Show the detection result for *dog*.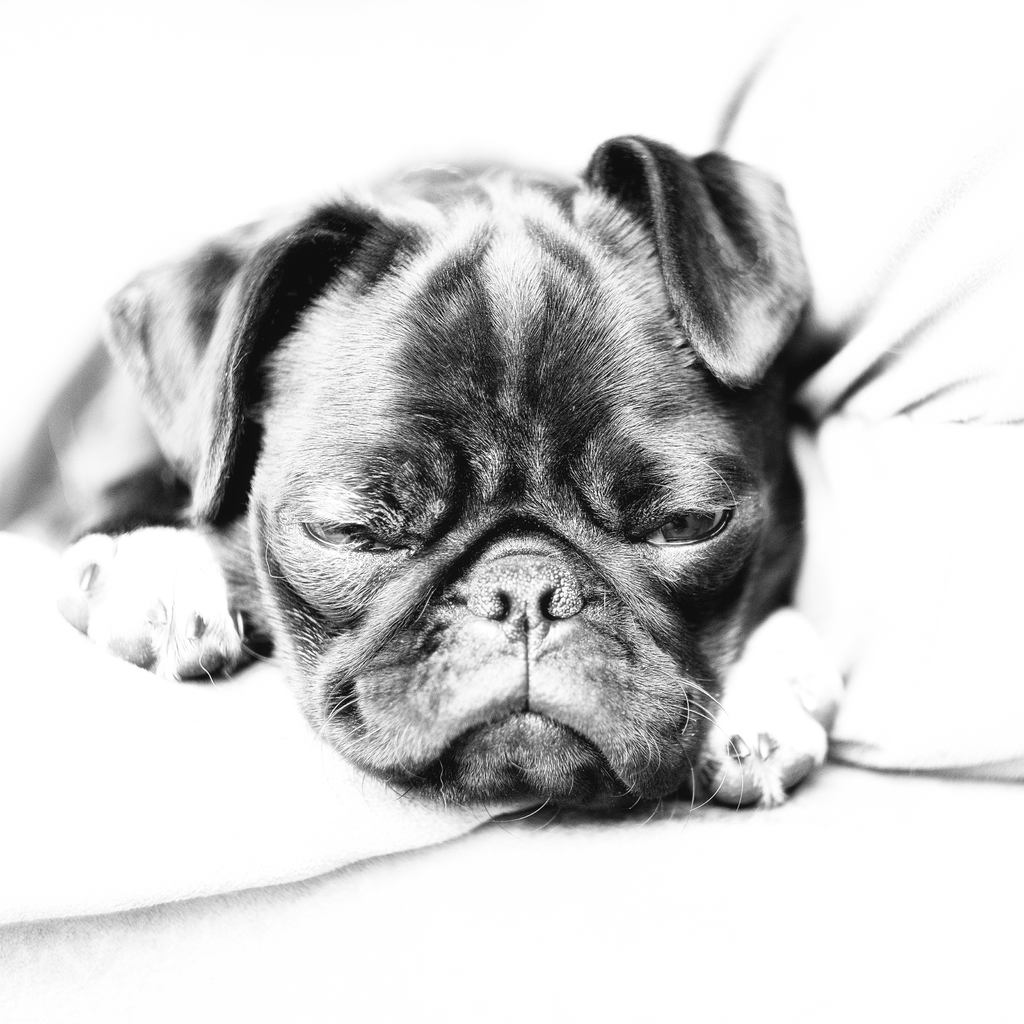
0, 134, 851, 832.
